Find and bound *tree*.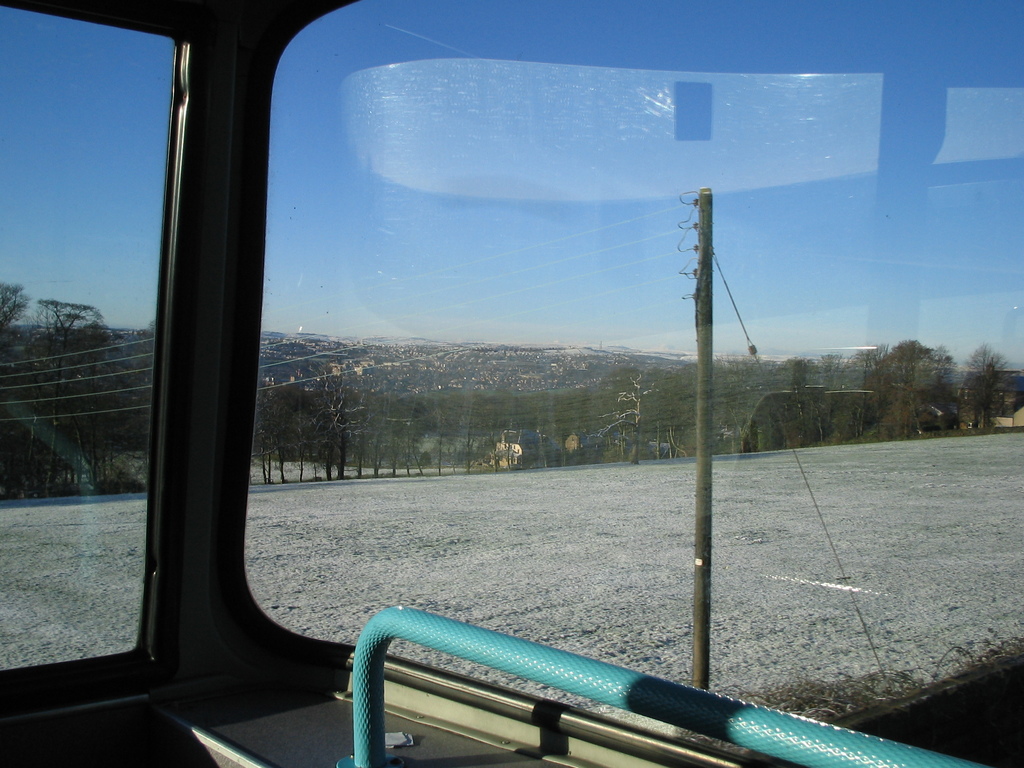
Bound: 694,348,755,461.
